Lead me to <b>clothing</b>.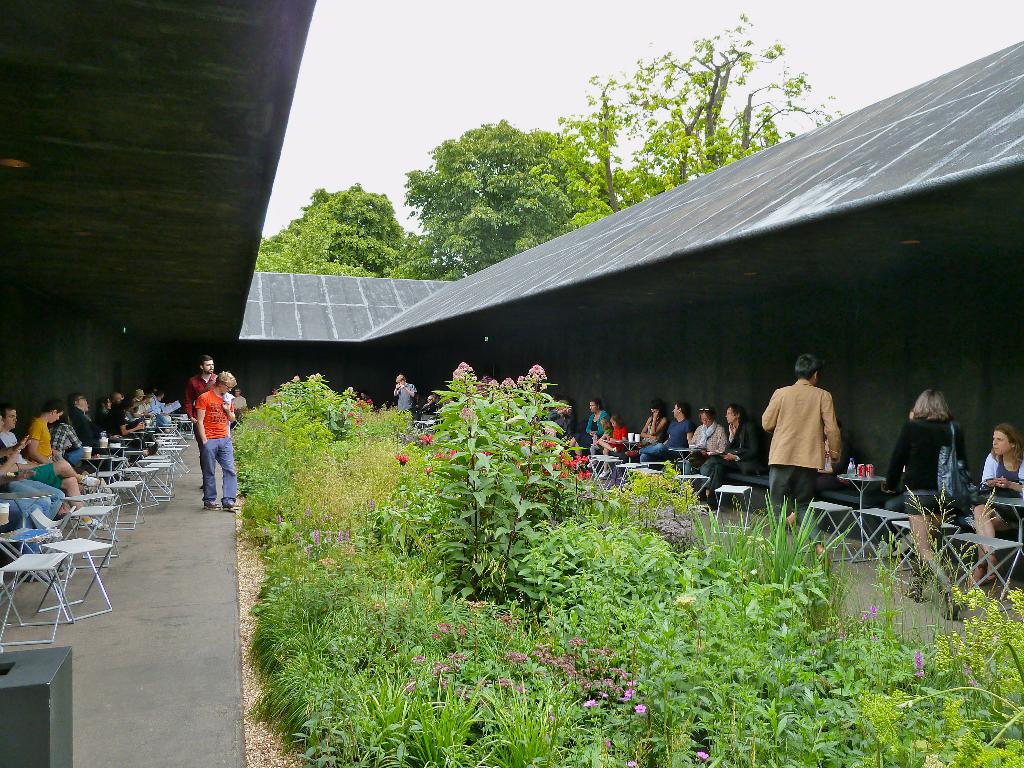
Lead to <region>397, 381, 417, 417</region>.
